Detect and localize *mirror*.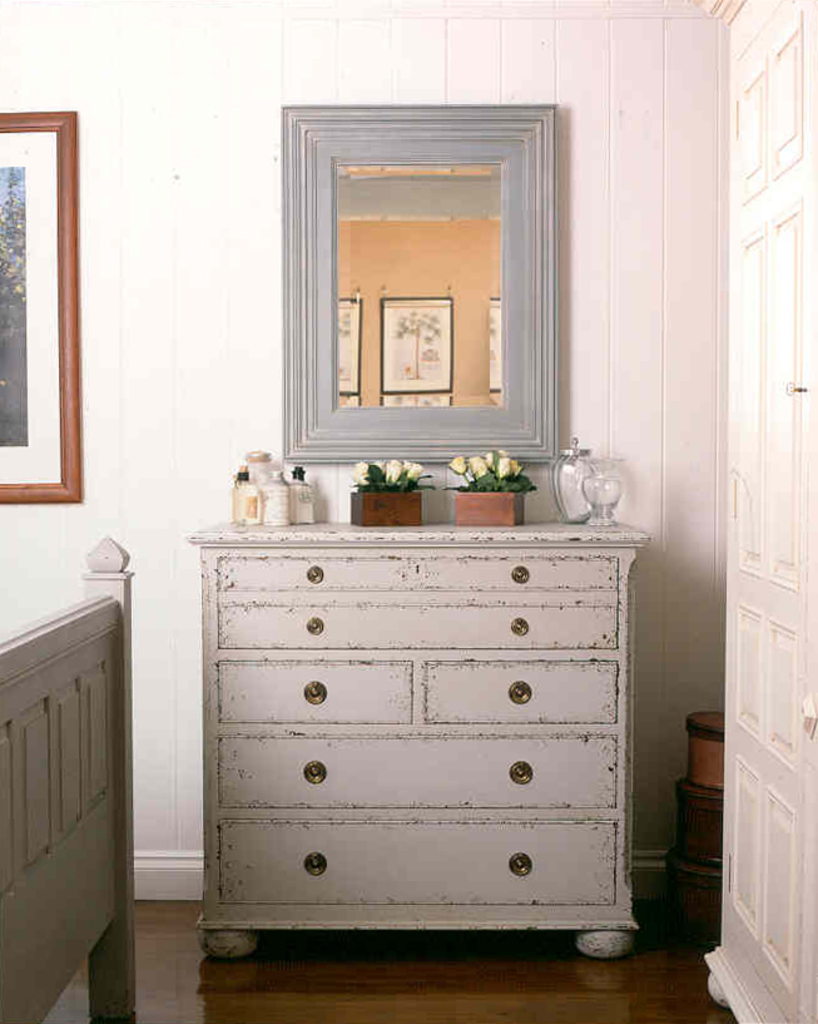
Localized at select_region(337, 162, 501, 406).
